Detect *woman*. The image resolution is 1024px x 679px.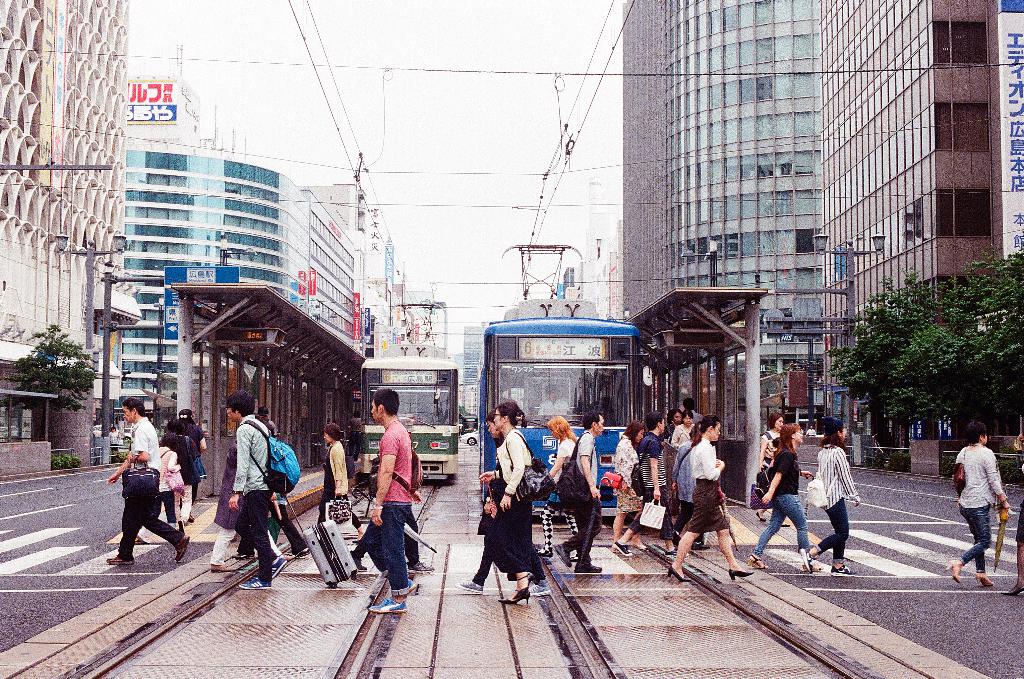
Rect(484, 402, 540, 607).
